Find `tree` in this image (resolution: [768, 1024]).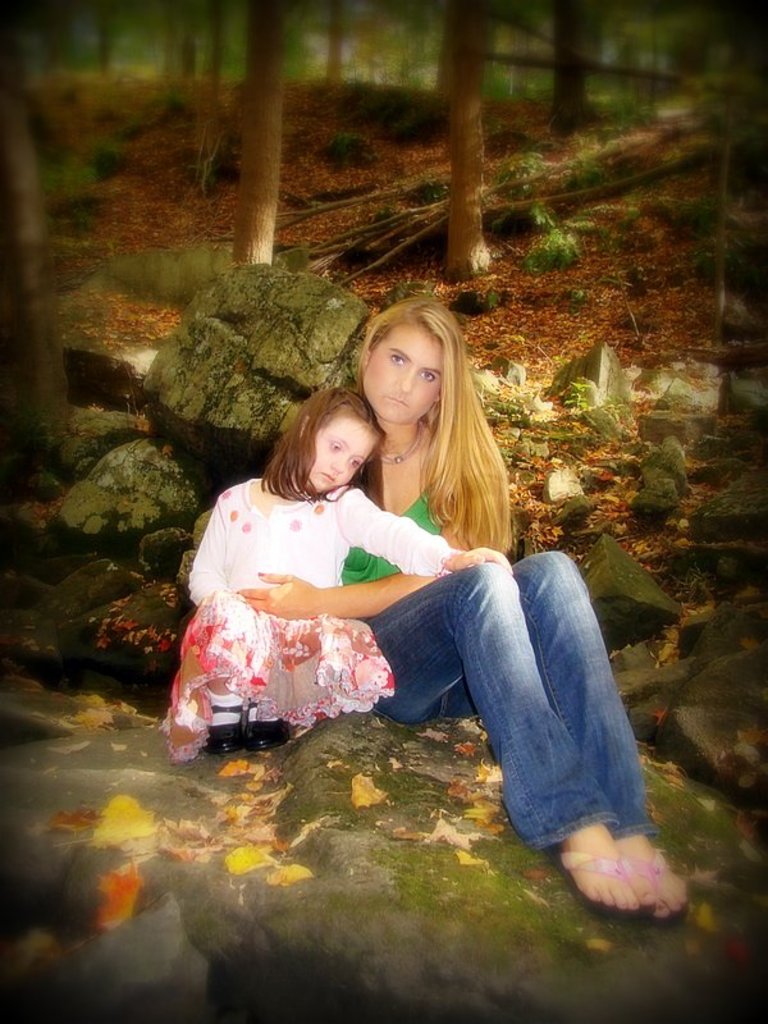
x1=0, y1=24, x2=81, y2=442.
